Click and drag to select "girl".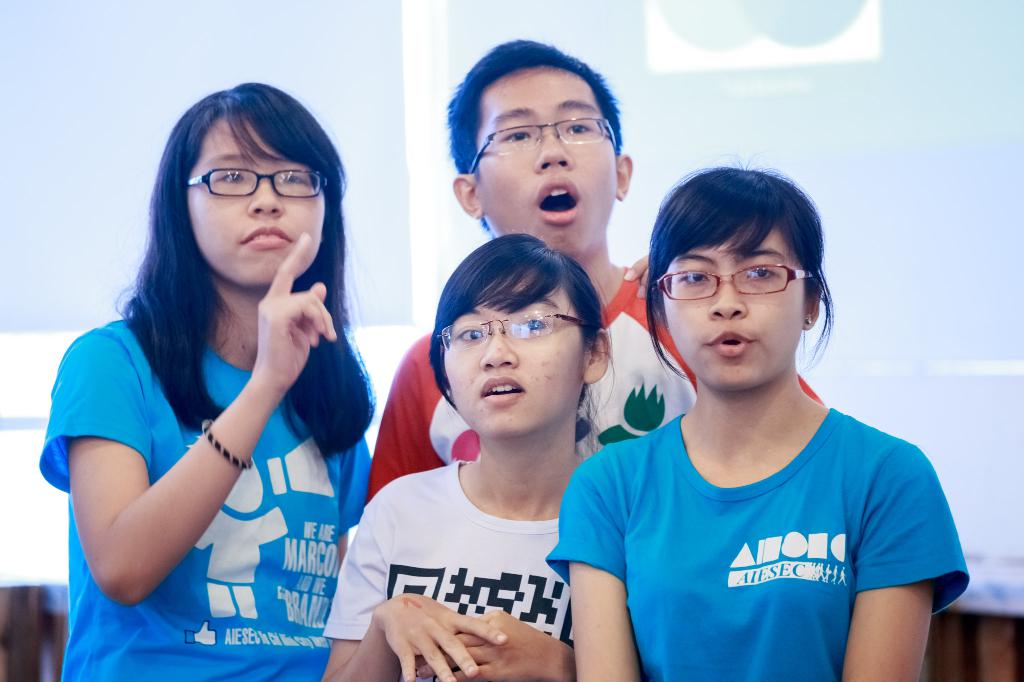
Selection: left=319, top=232, right=614, bottom=681.
